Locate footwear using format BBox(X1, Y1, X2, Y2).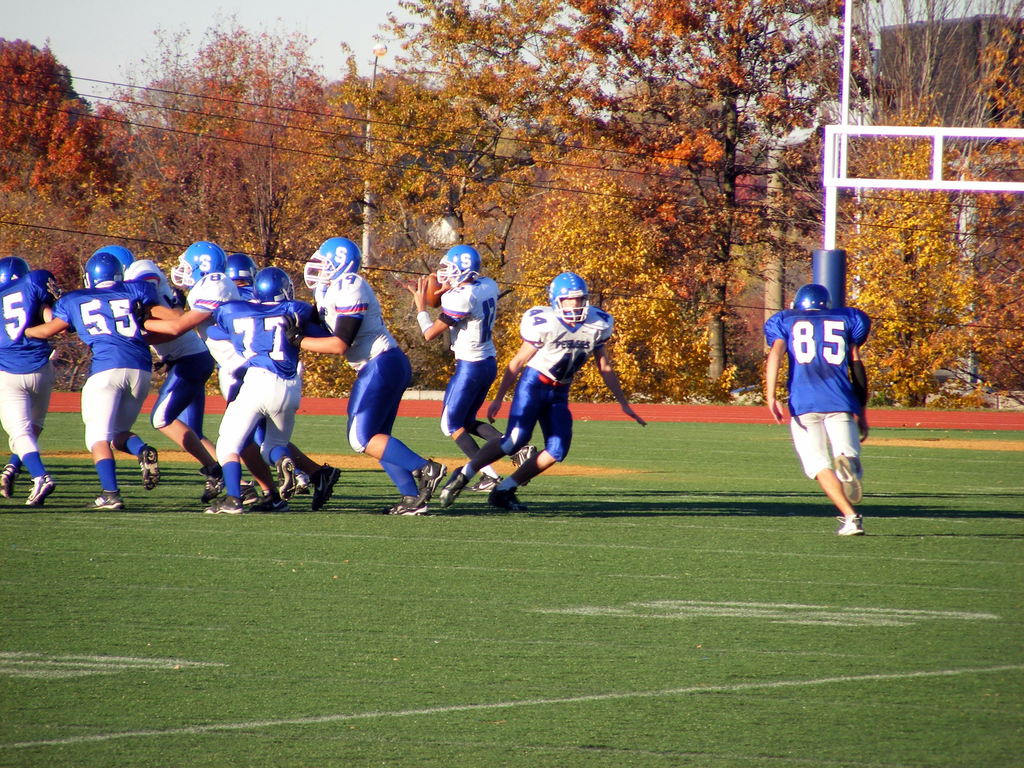
BBox(0, 464, 15, 497).
